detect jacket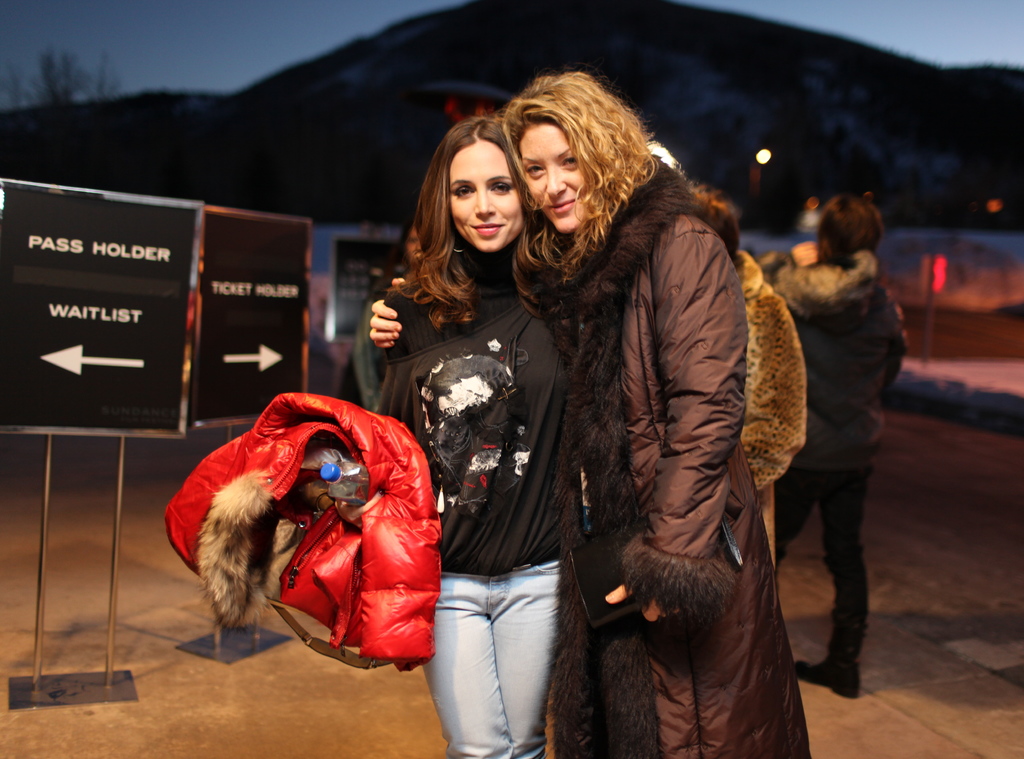
171:385:458:690
